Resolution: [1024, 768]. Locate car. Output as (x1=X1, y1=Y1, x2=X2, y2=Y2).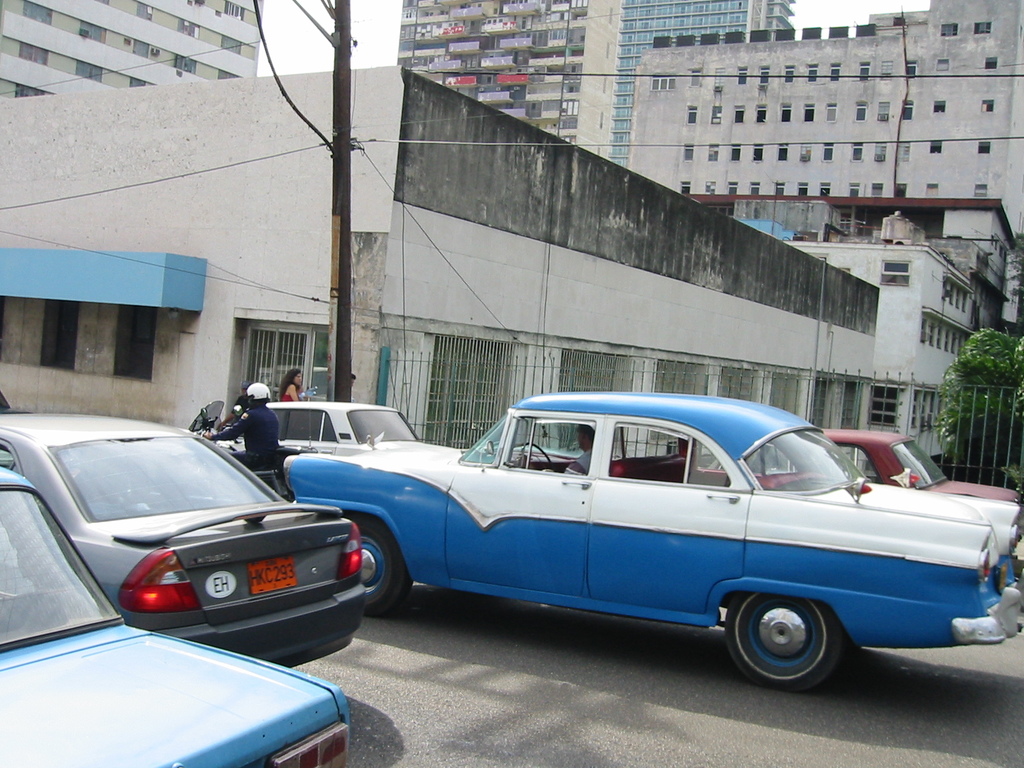
(x1=0, y1=458, x2=355, y2=767).
